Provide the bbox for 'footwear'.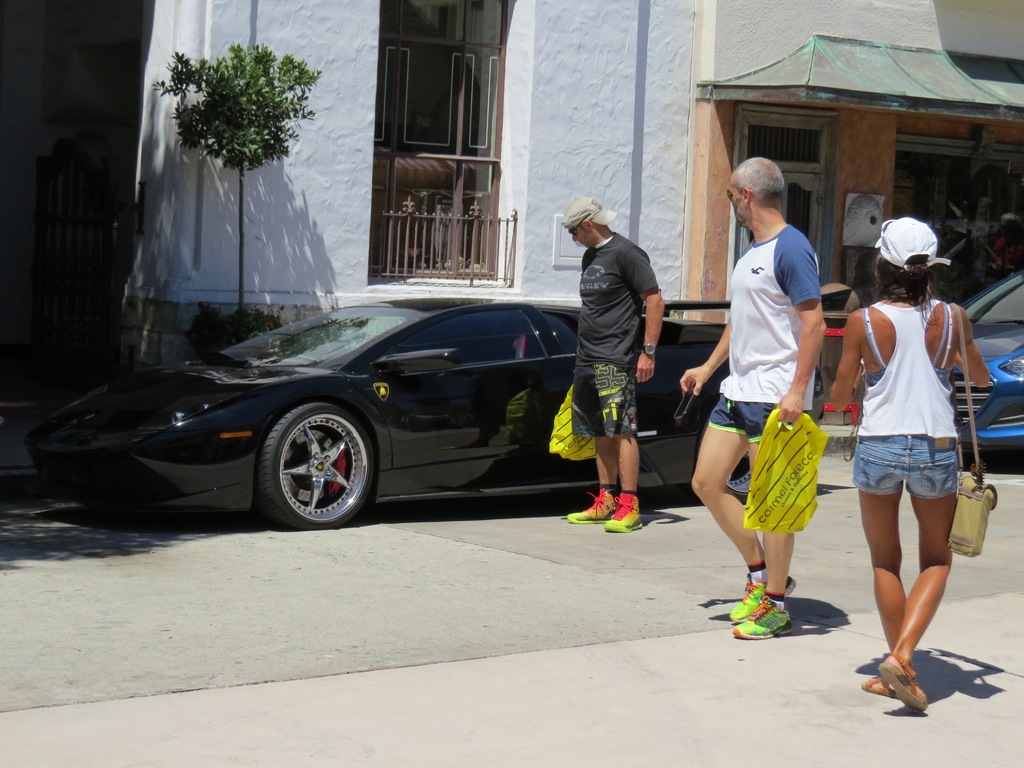
[x1=734, y1=563, x2=801, y2=621].
